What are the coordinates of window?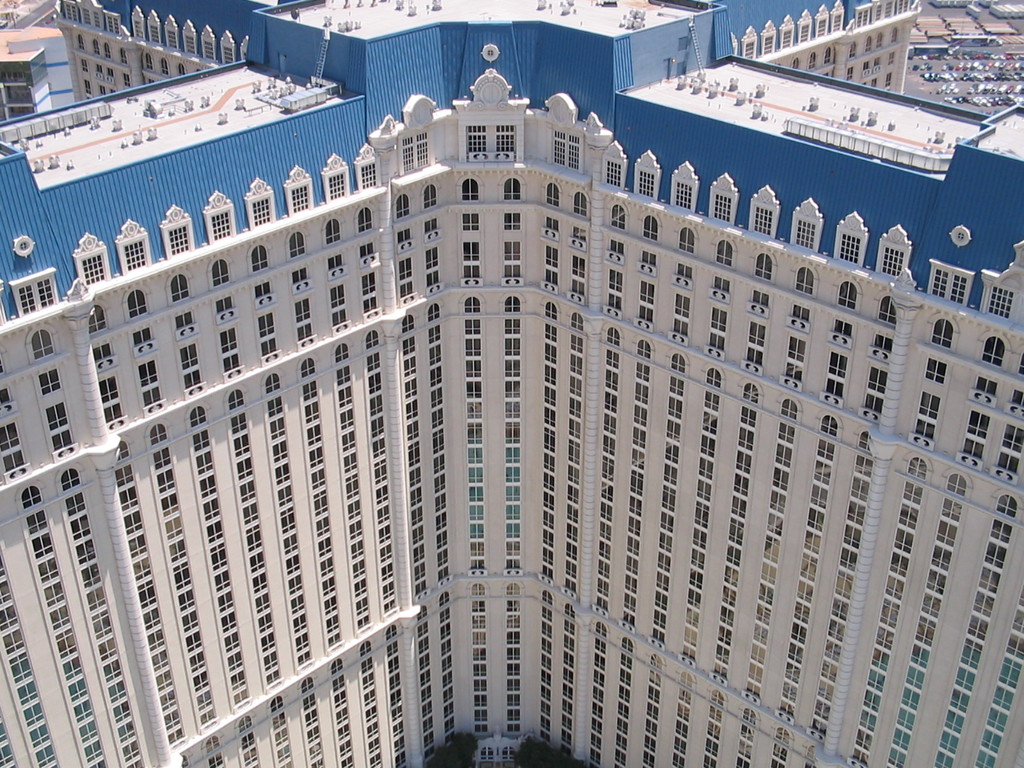
bbox=(884, 0, 893, 16).
